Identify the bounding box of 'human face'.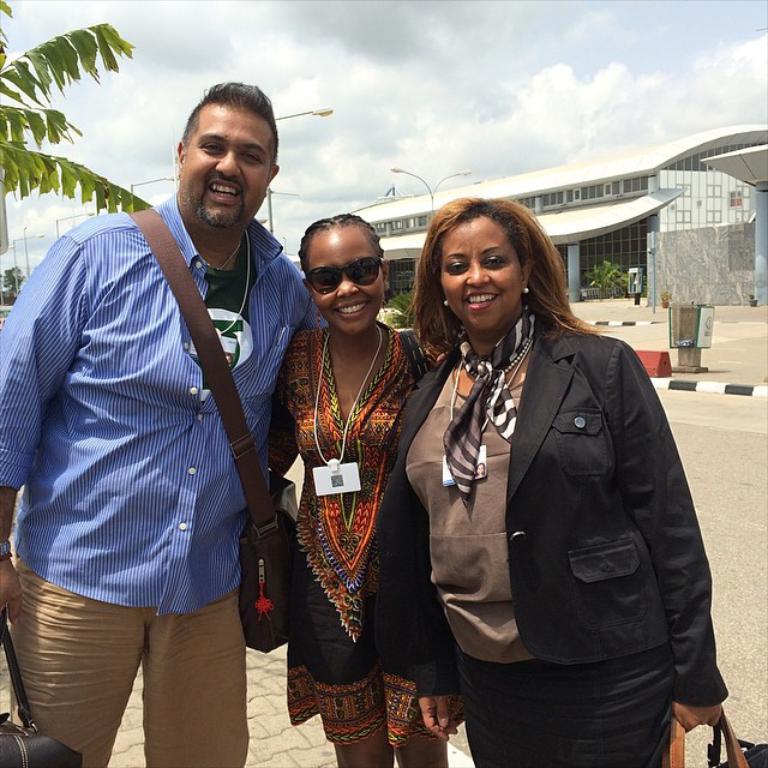
(176,106,269,226).
